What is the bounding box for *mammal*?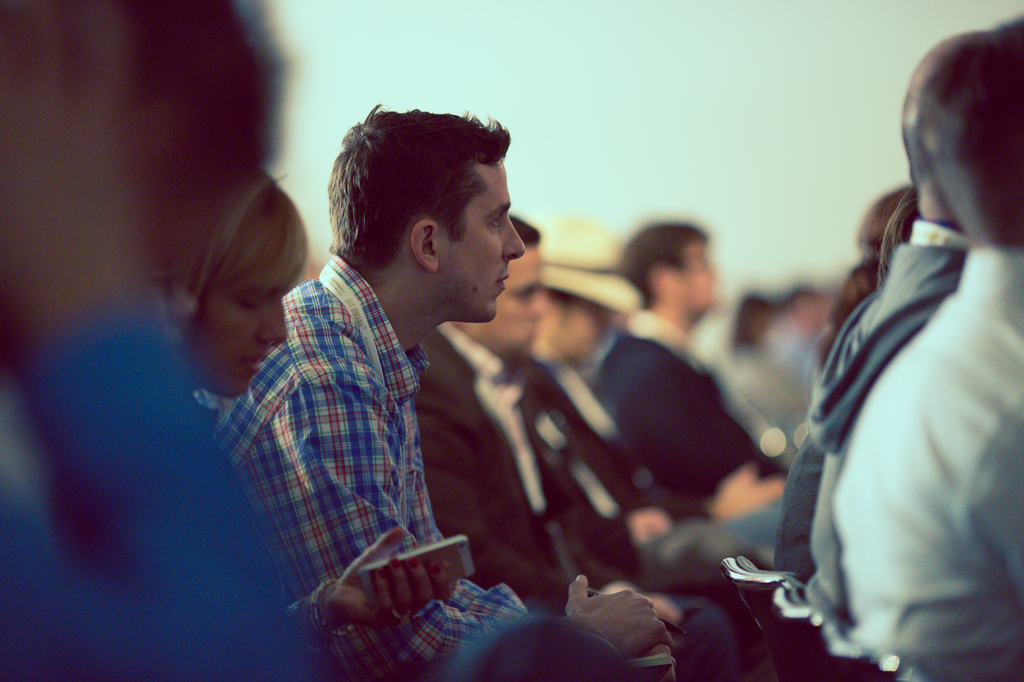
{"x1": 169, "y1": 159, "x2": 451, "y2": 650}.
